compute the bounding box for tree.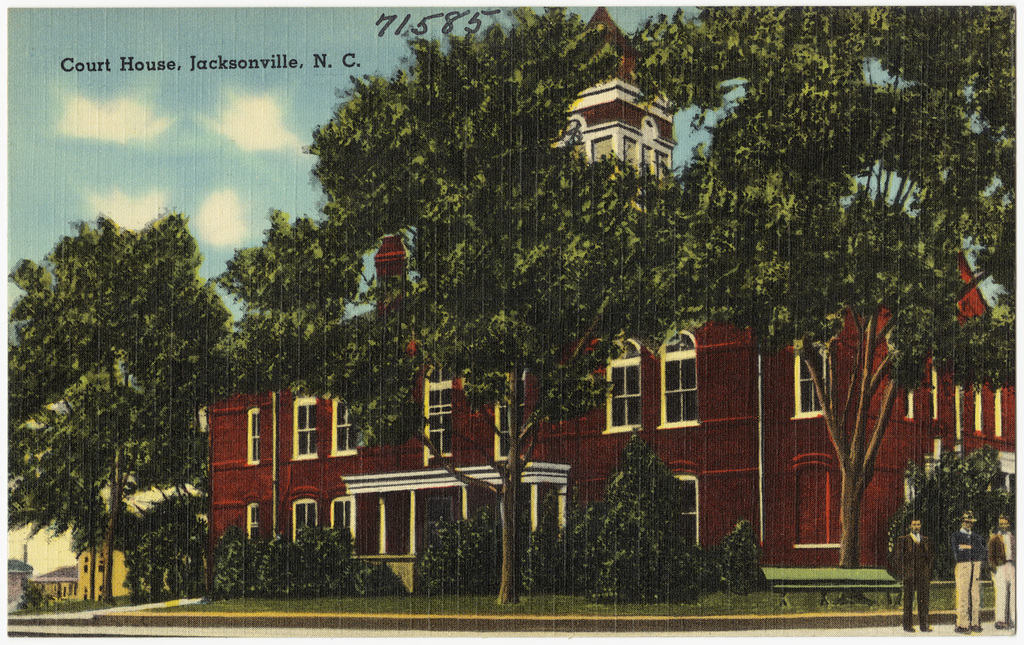
[left=864, top=440, right=1017, bottom=617].
